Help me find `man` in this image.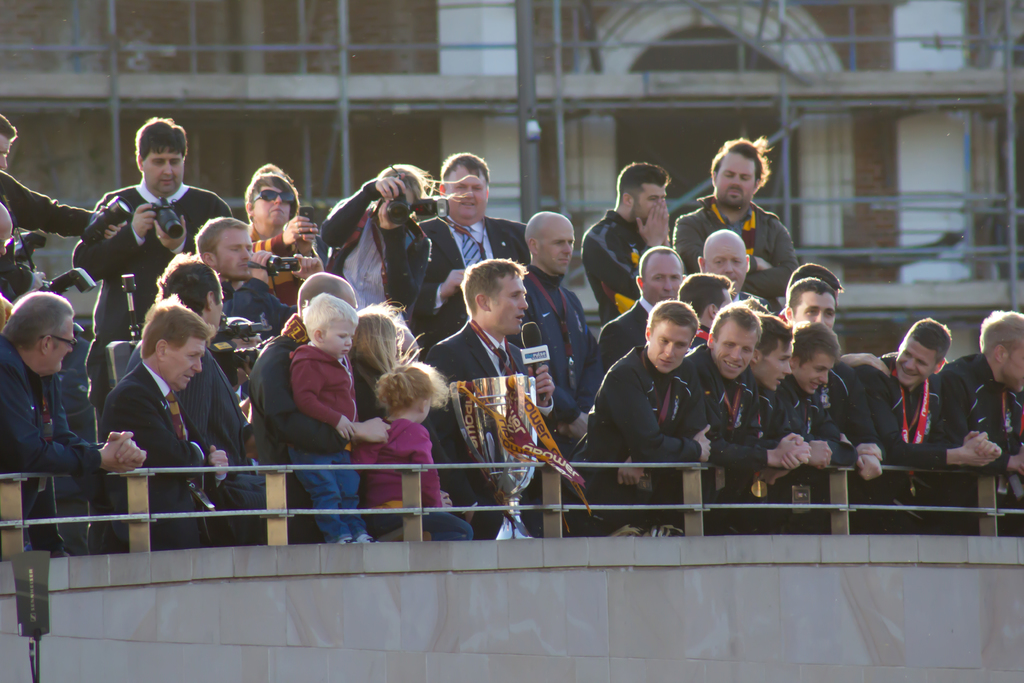
Found it: pyautogui.locateOnScreen(191, 213, 301, 342).
